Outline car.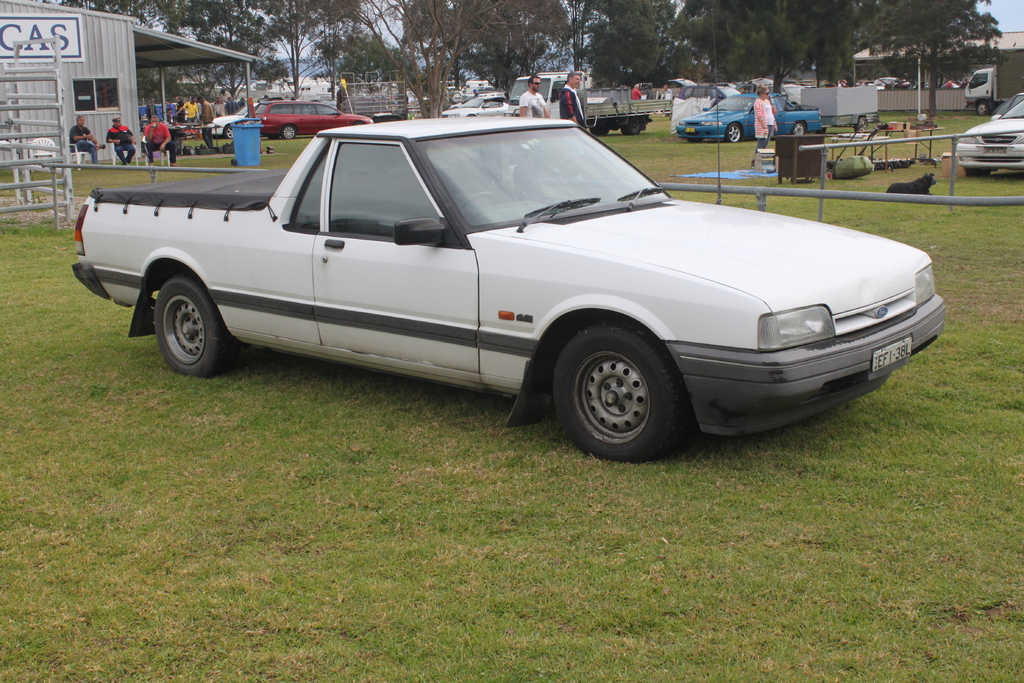
Outline: left=358, top=100, right=409, bottom=126.
